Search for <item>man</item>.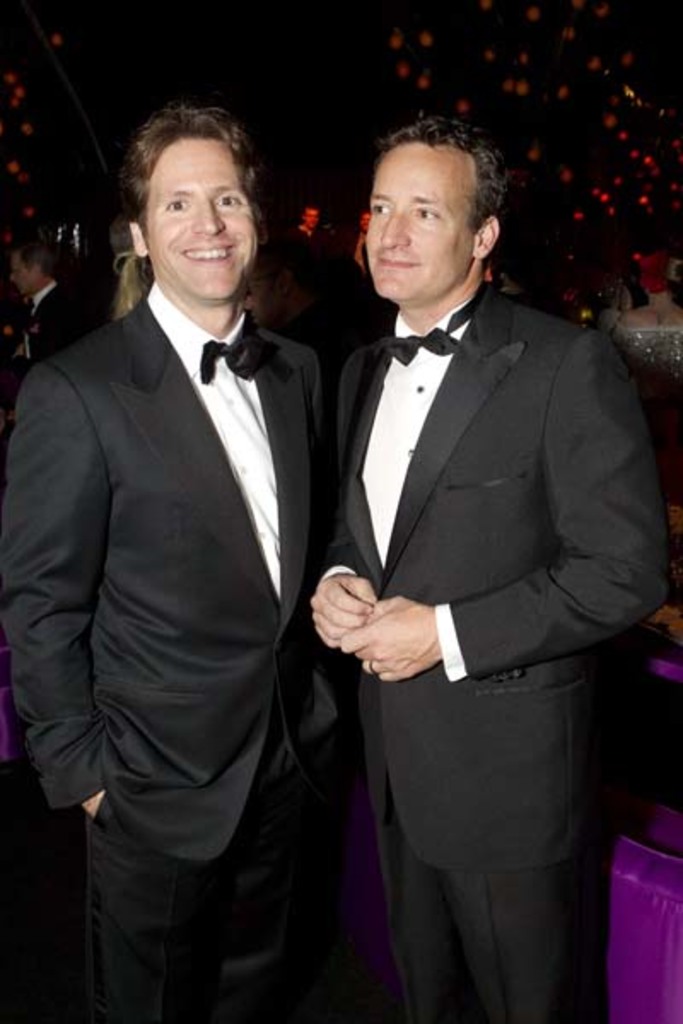
Found at bbox=[499, 251, 550, 317].
